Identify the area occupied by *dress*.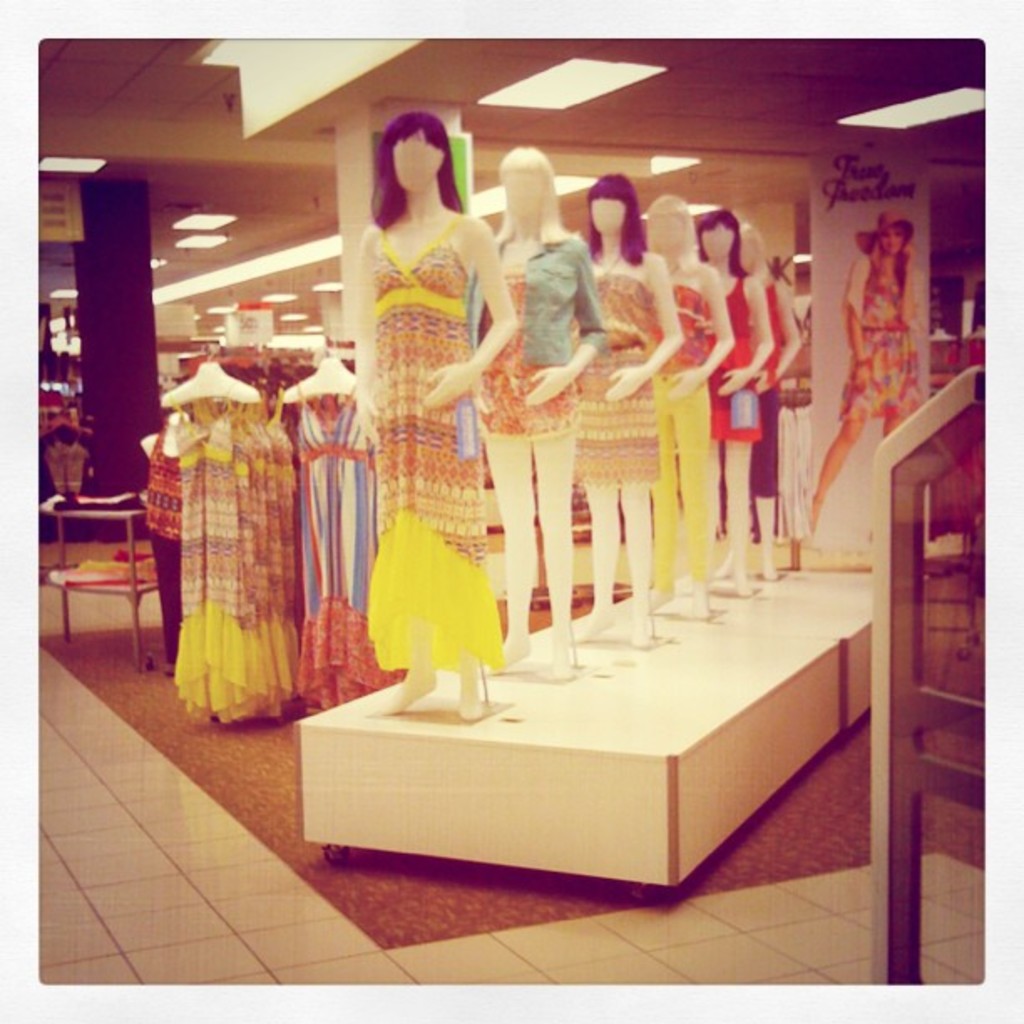
Area: select_region(708, 273, 756, 437).
